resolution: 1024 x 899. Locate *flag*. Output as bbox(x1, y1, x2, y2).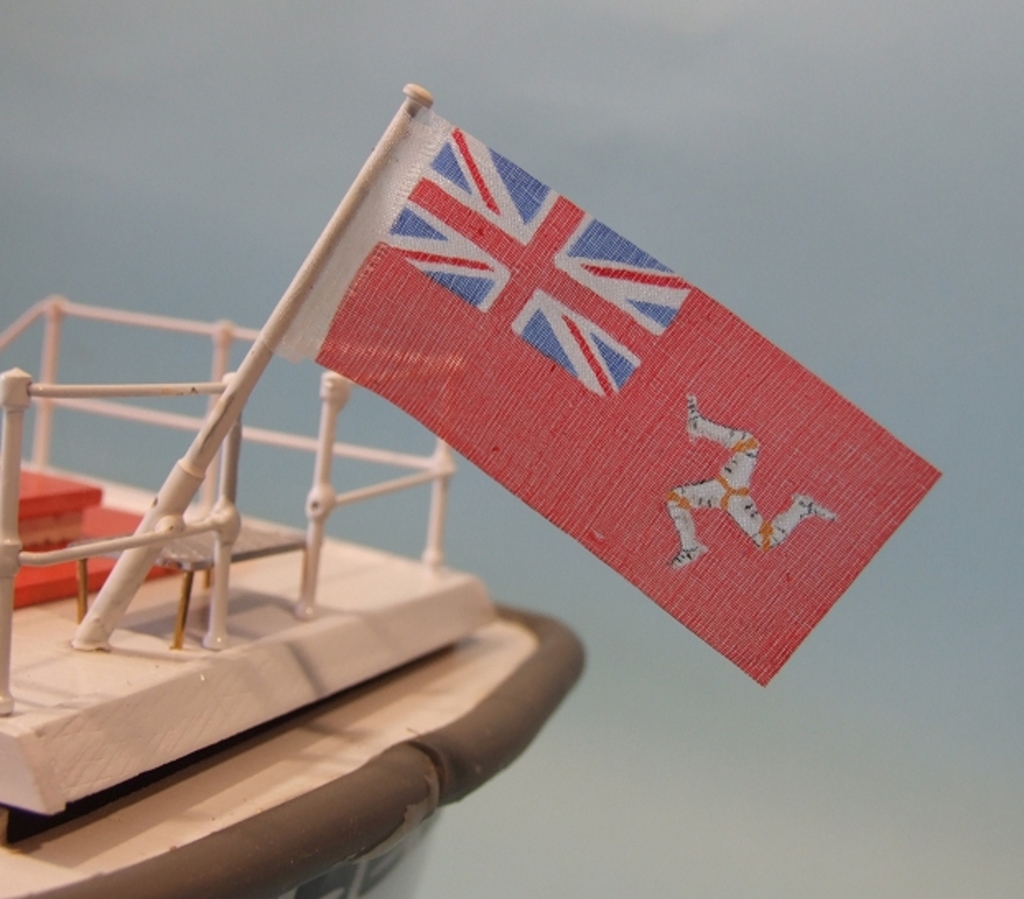
bbox(250, 109, 868, 667).
